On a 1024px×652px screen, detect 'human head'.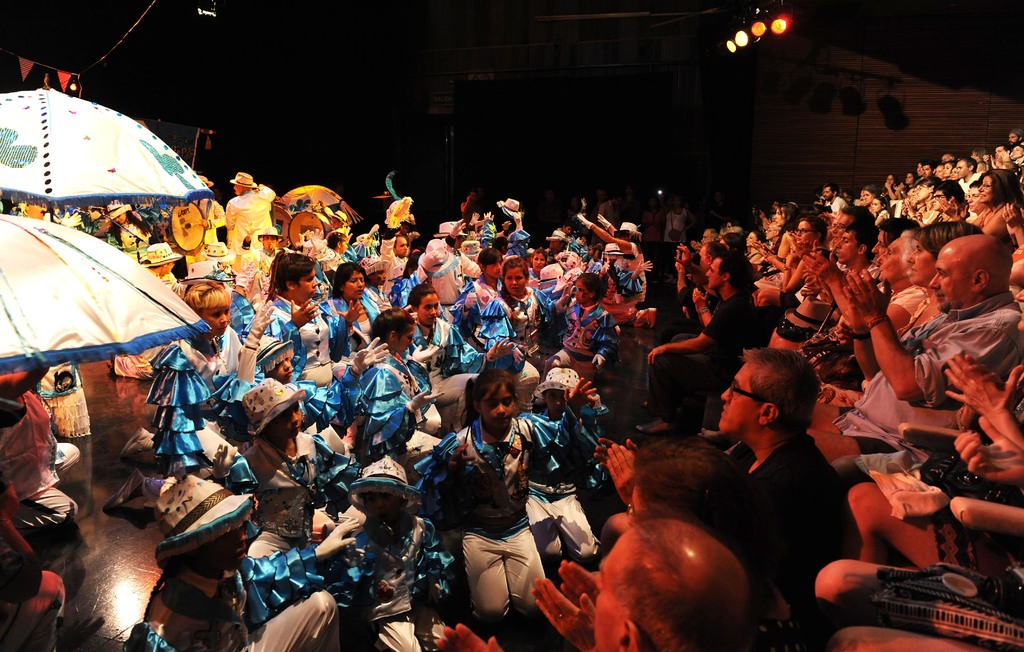
<bbox>174, 279, 236, 338</bbox>.
